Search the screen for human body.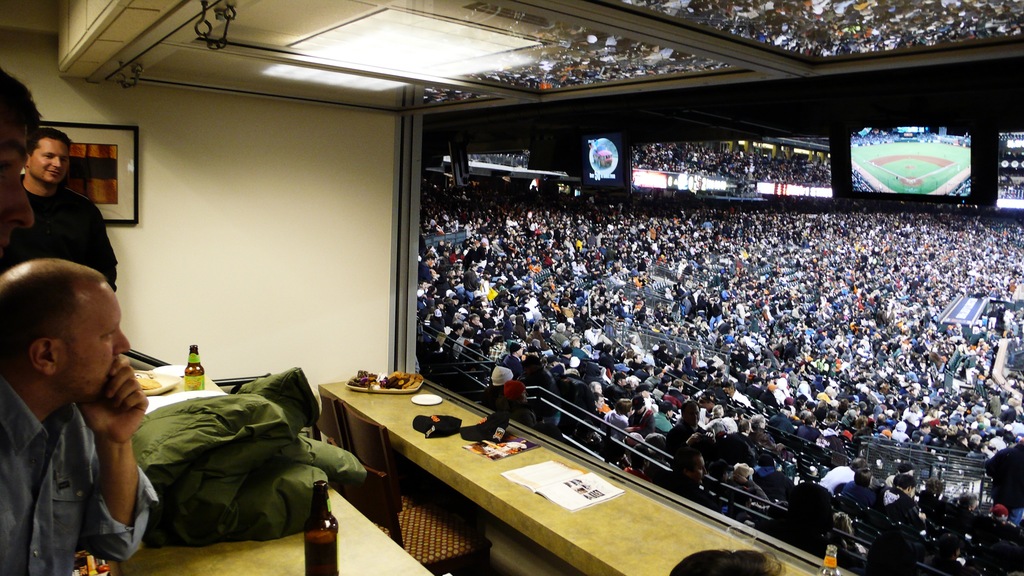
Found at bbox=(715, 303, 720, 311).
